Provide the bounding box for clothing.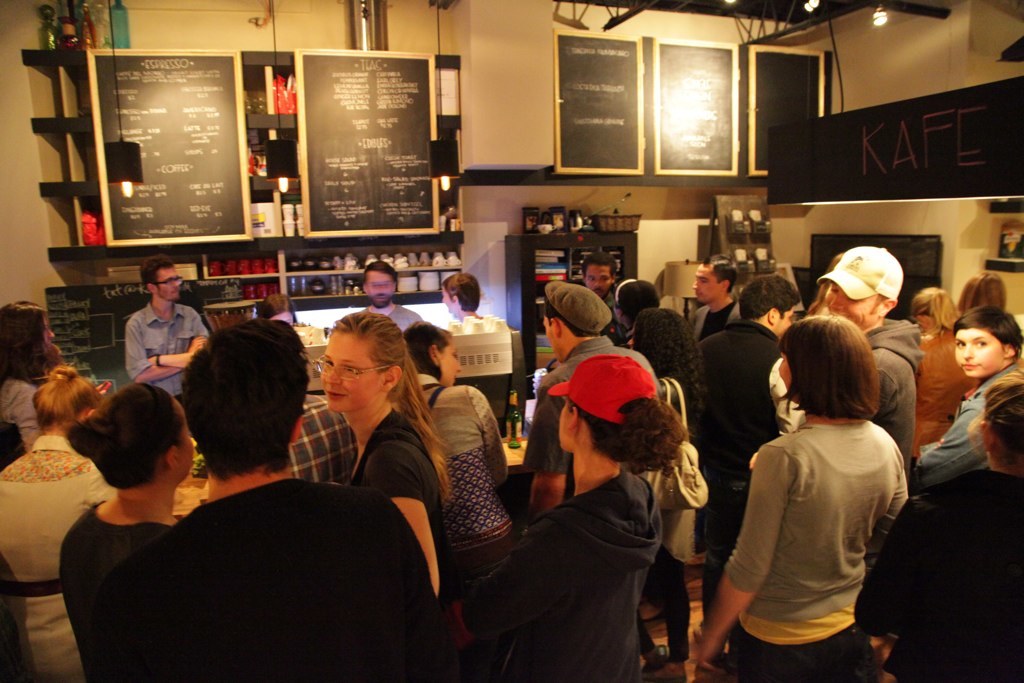
crop(521, 324, 666, 498).
